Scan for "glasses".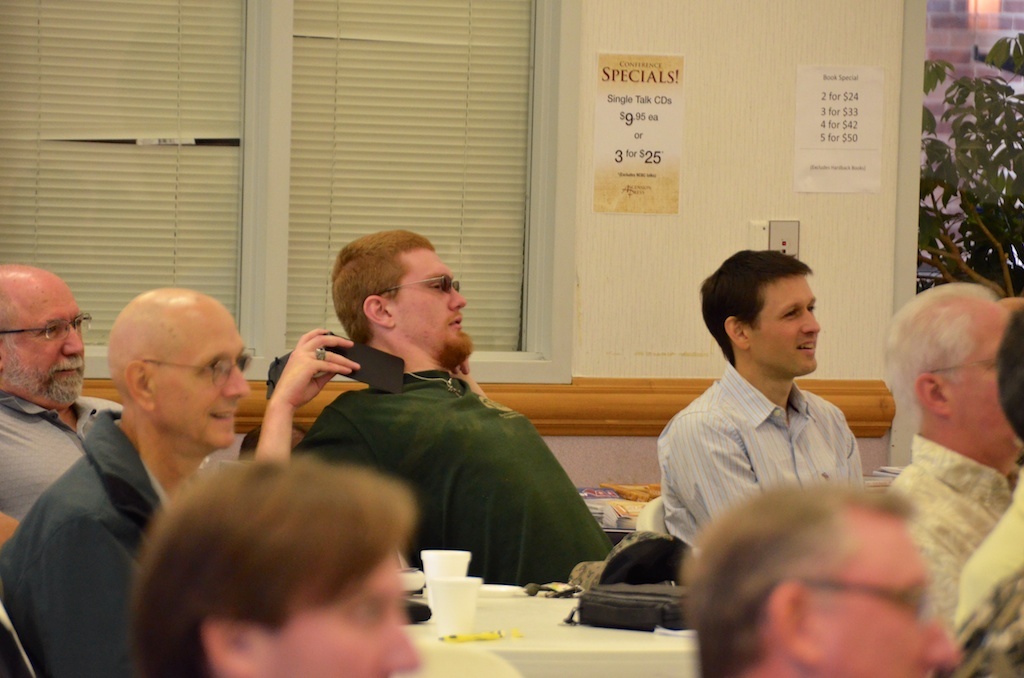
Scan result: {"x1": 138, "y1": 345, "x2": 258, "y2": 382}.
